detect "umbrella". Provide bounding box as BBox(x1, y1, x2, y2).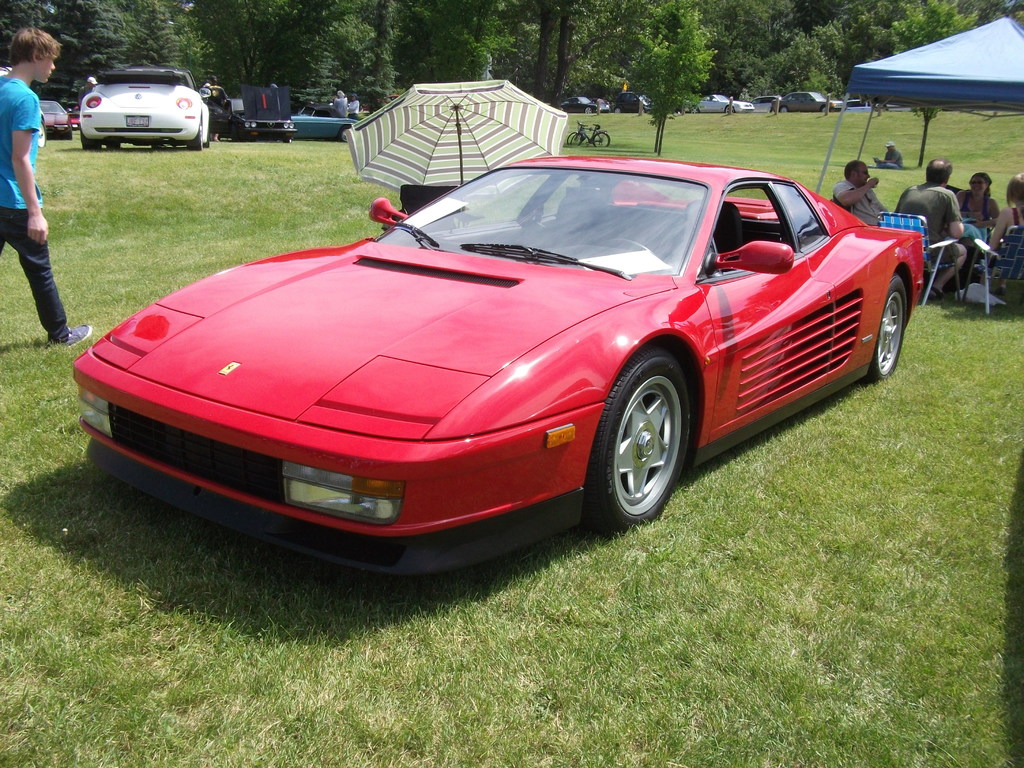
BBox(817, 16, 1023, 196).
